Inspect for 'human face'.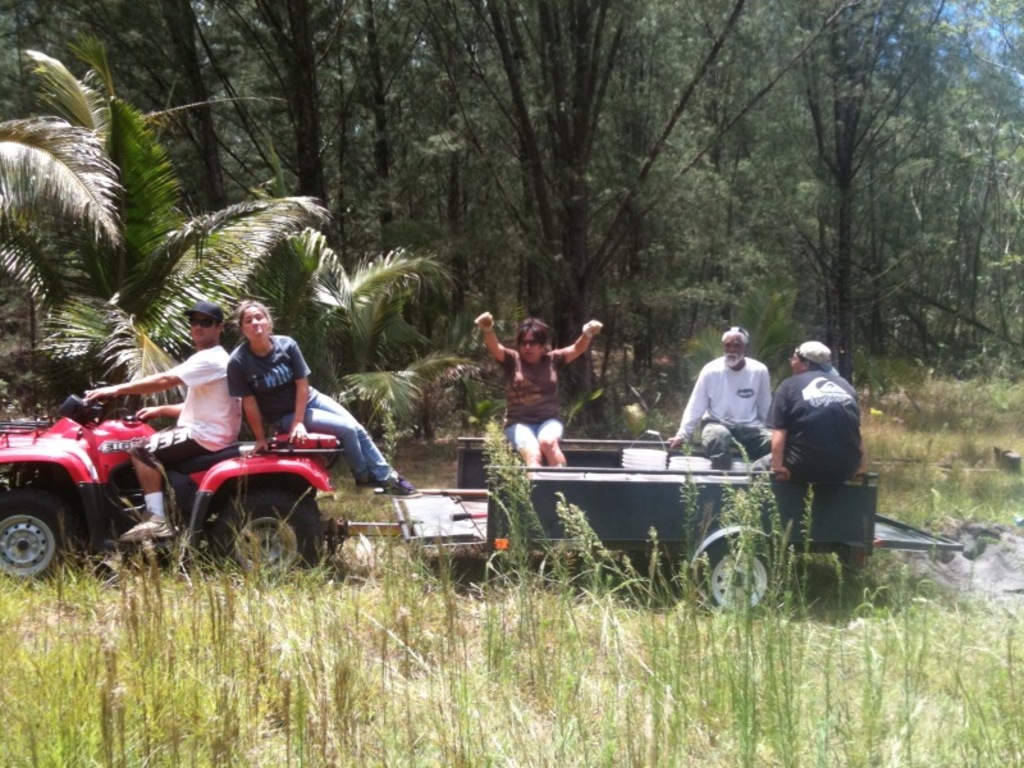
Inspection: detection(238, 305, 268, 339).
